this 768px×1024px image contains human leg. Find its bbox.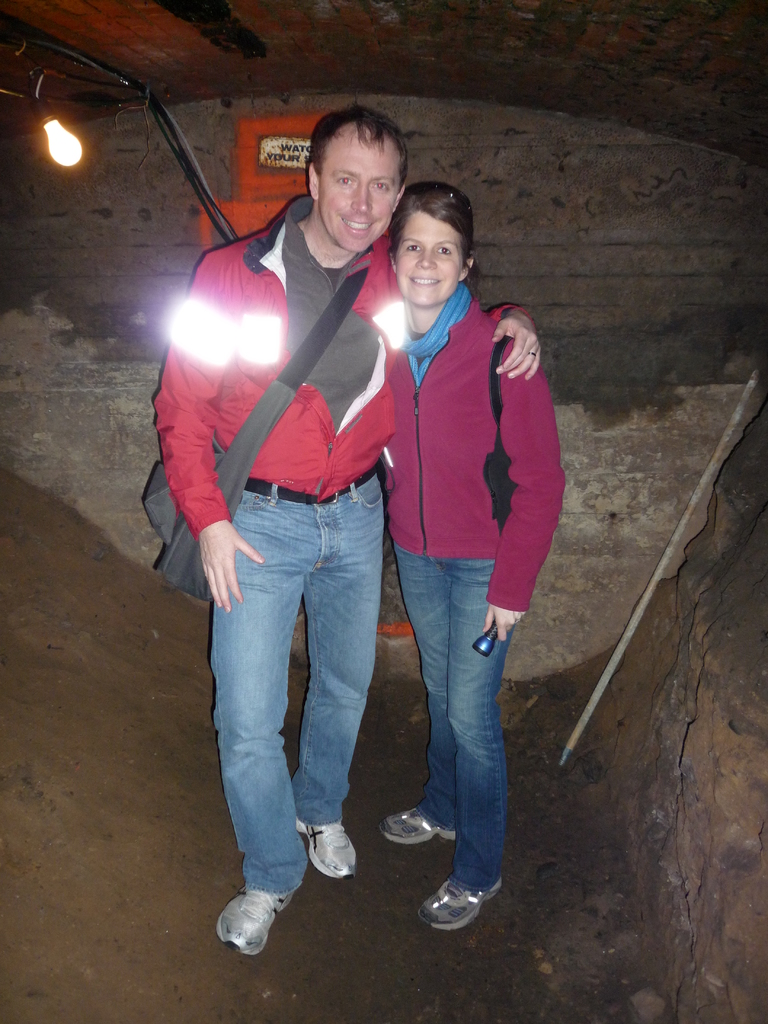
310:468:381:884.
